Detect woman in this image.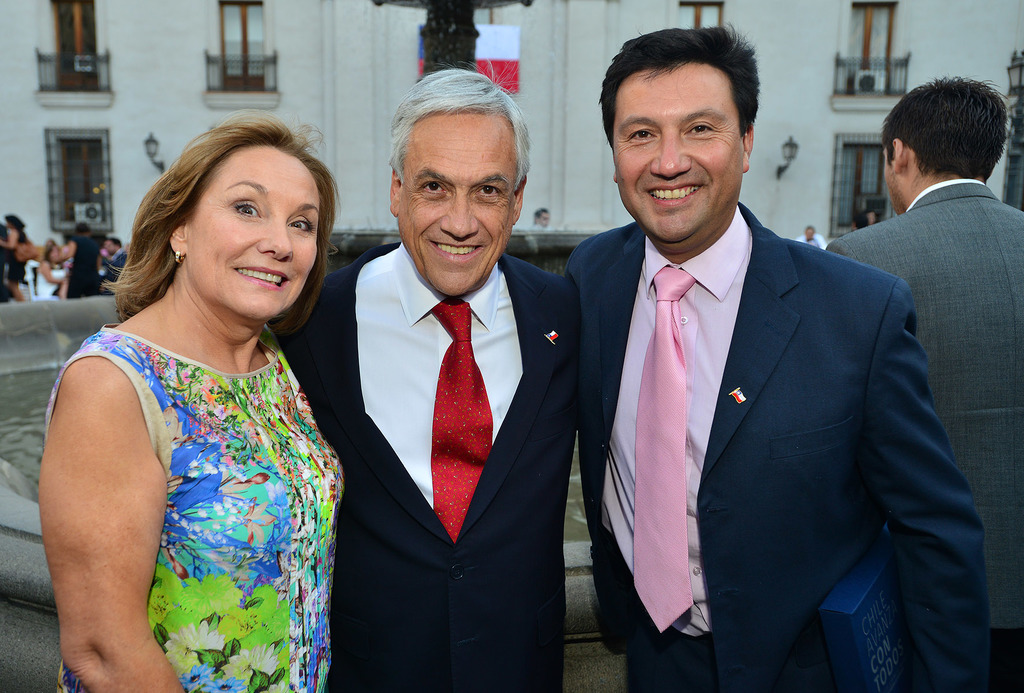
Detection: (x1=36, y1=241, x2=72, y2=299).
